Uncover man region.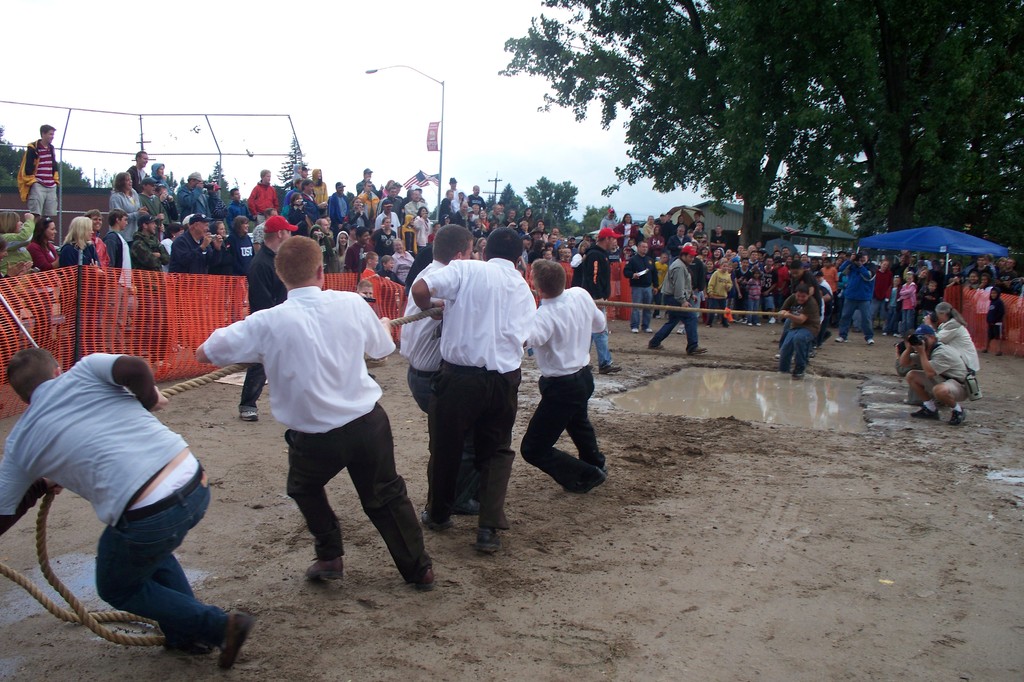
Uncovered: [600,205,618,230].
